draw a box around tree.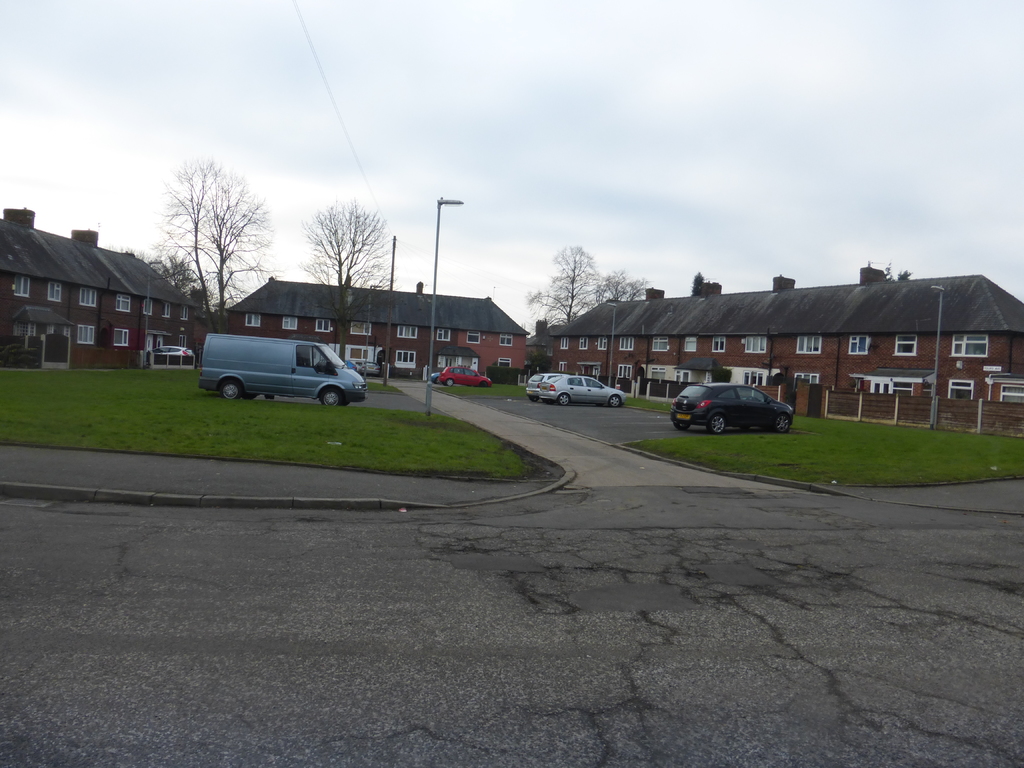
{"left": 118, "top": 242, "right": 219, "bottom": 316}.
